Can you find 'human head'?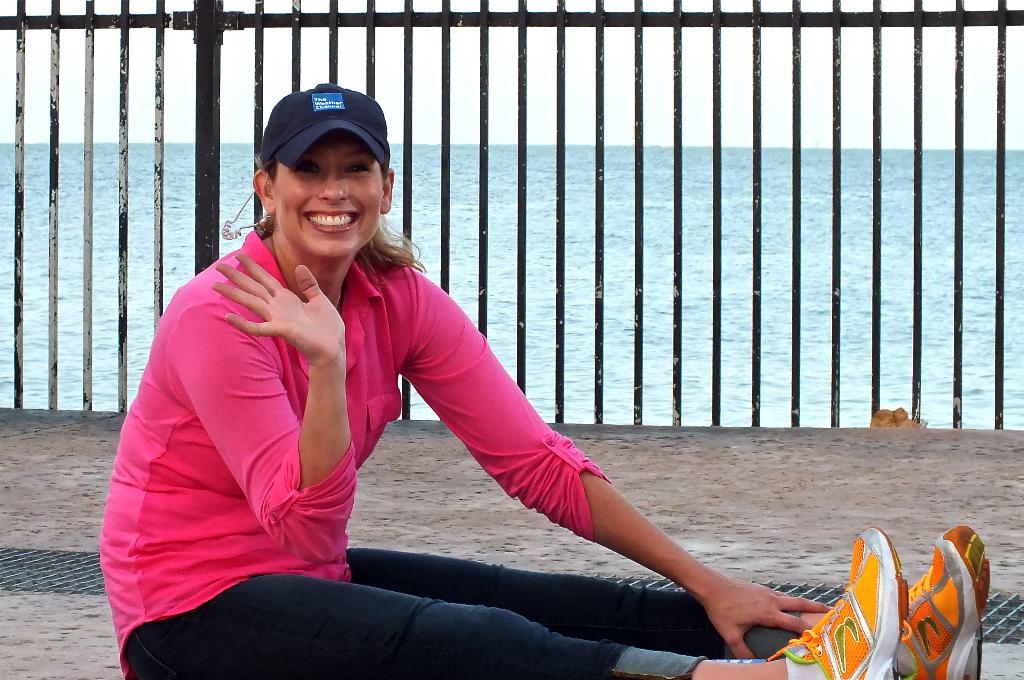
Yes, bounding box: {"left": 250, "top": 85, "right": 401, "bottom": 257}.
